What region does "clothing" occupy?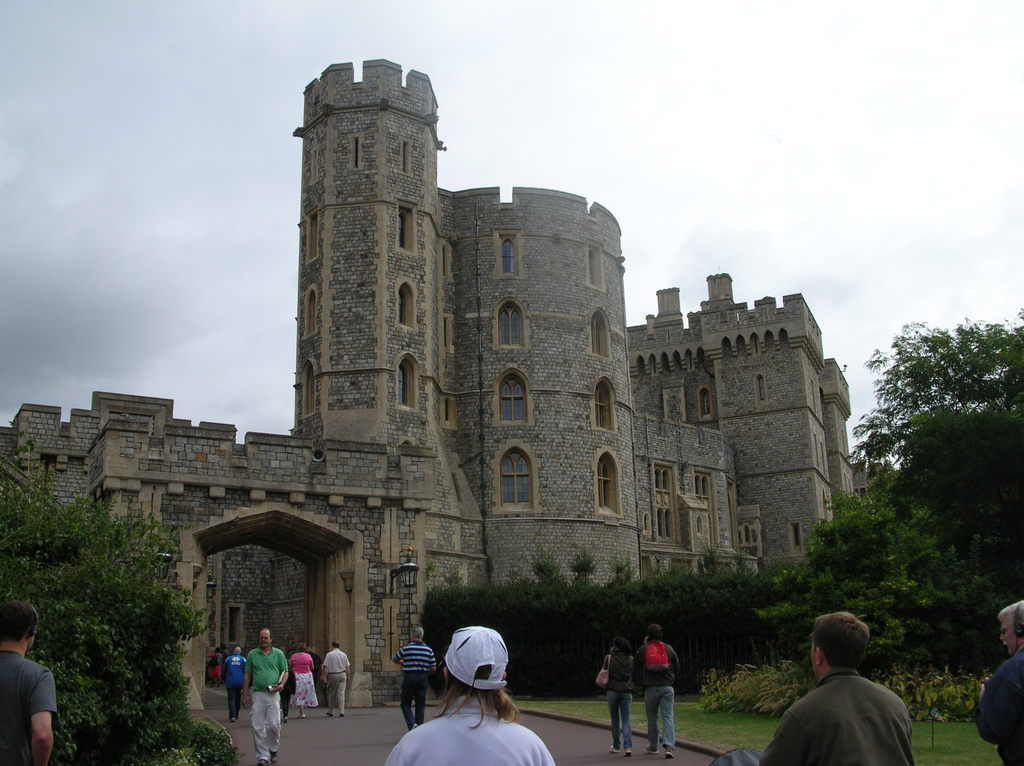
box=[326, 646, 351, 719].
